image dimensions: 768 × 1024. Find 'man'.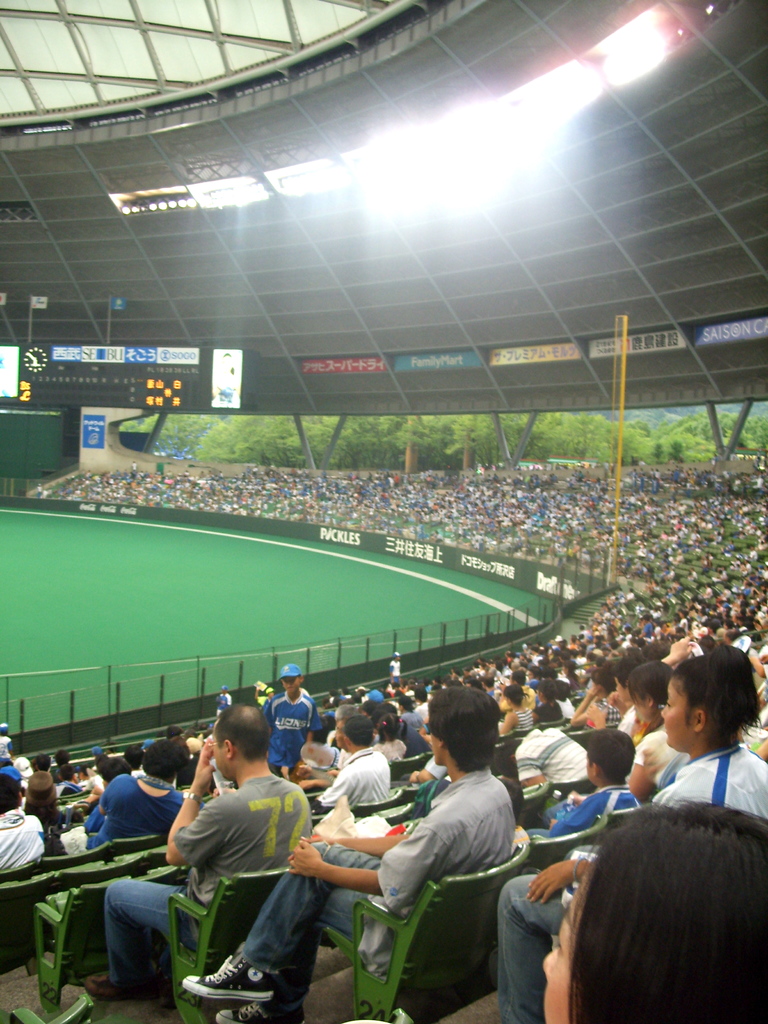
[x1=182, y1=687, x2=515, y2=1023].
